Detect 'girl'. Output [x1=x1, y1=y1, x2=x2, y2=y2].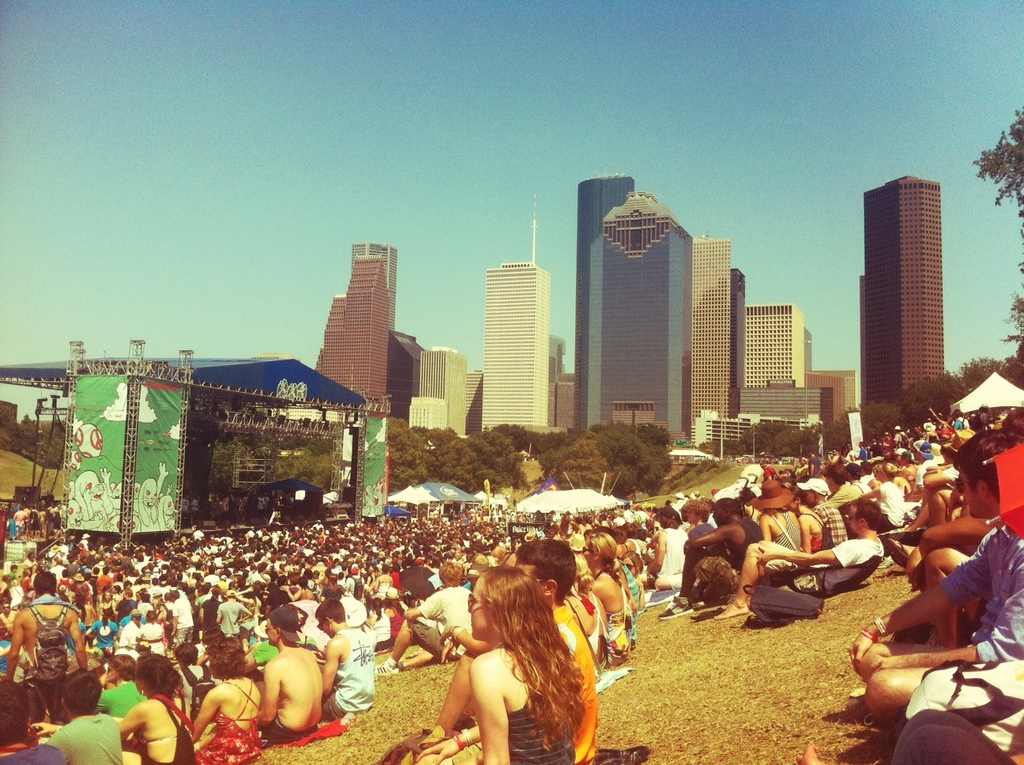
[x1=416, y1=568, x2=585, y2=764].
